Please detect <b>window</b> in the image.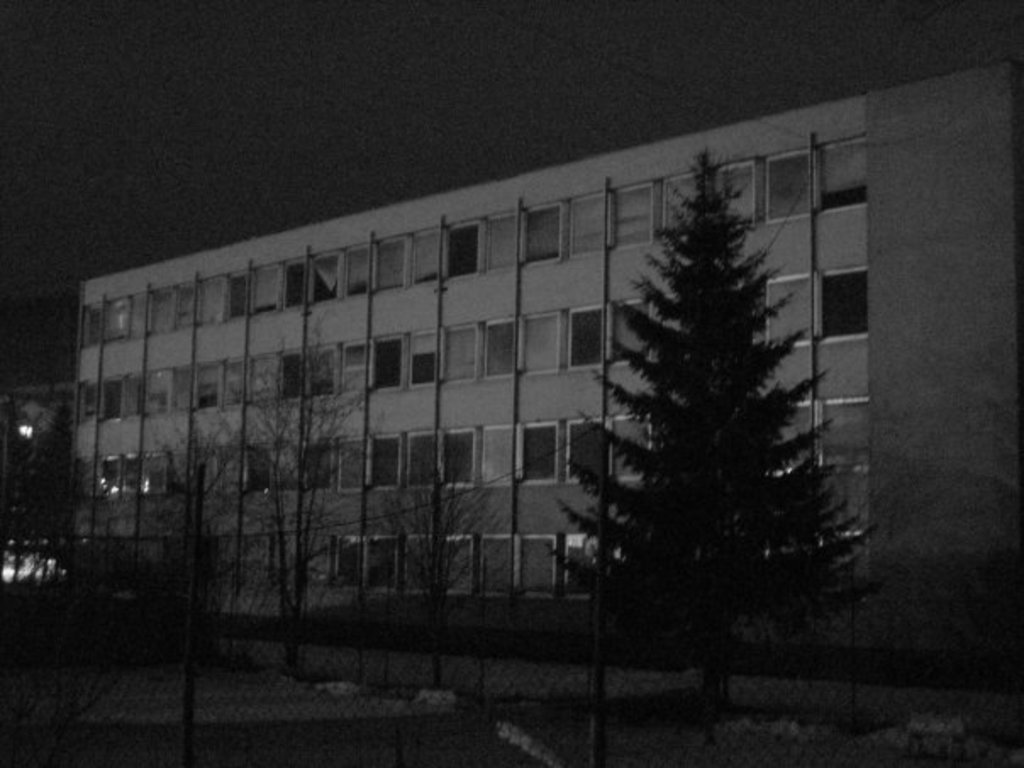
(left=75, top=400, right=871, bottom=498).
